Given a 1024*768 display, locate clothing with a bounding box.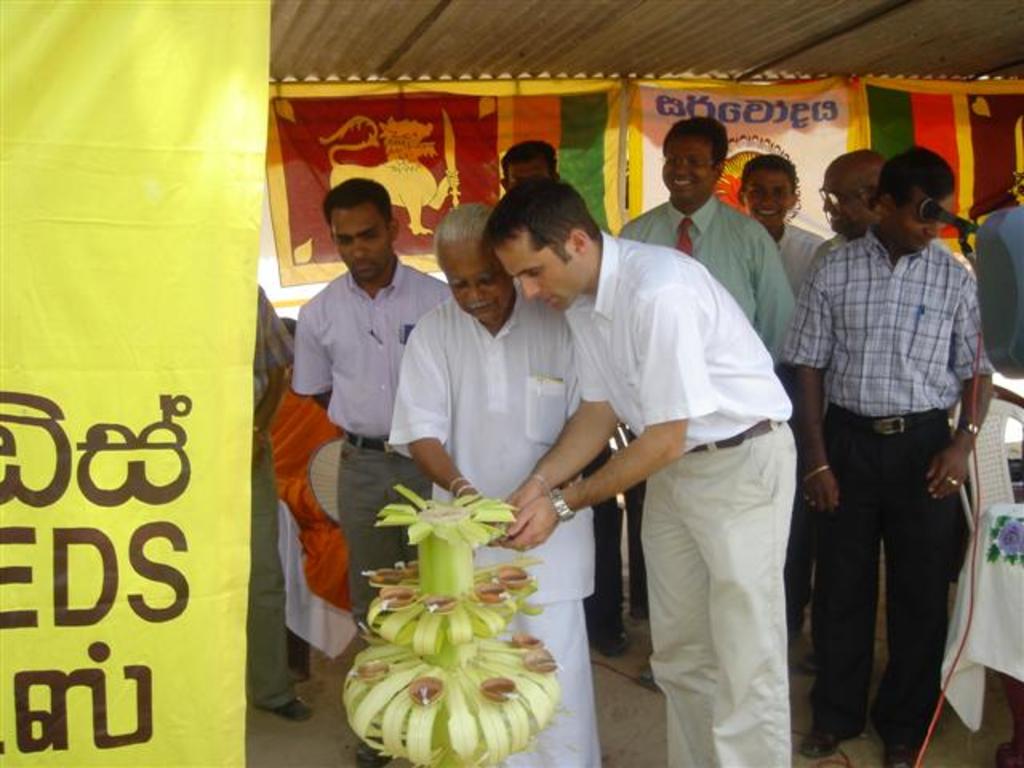
Located: region(557, 226, 798, 766).
